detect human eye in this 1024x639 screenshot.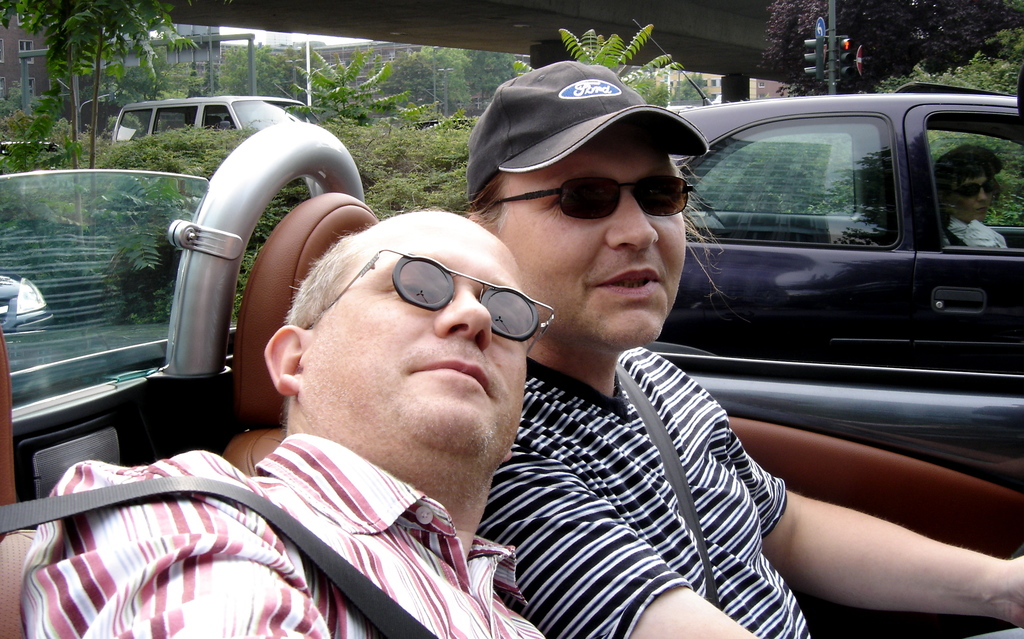
Detection: bbox=(381, 284, 437, 301).
